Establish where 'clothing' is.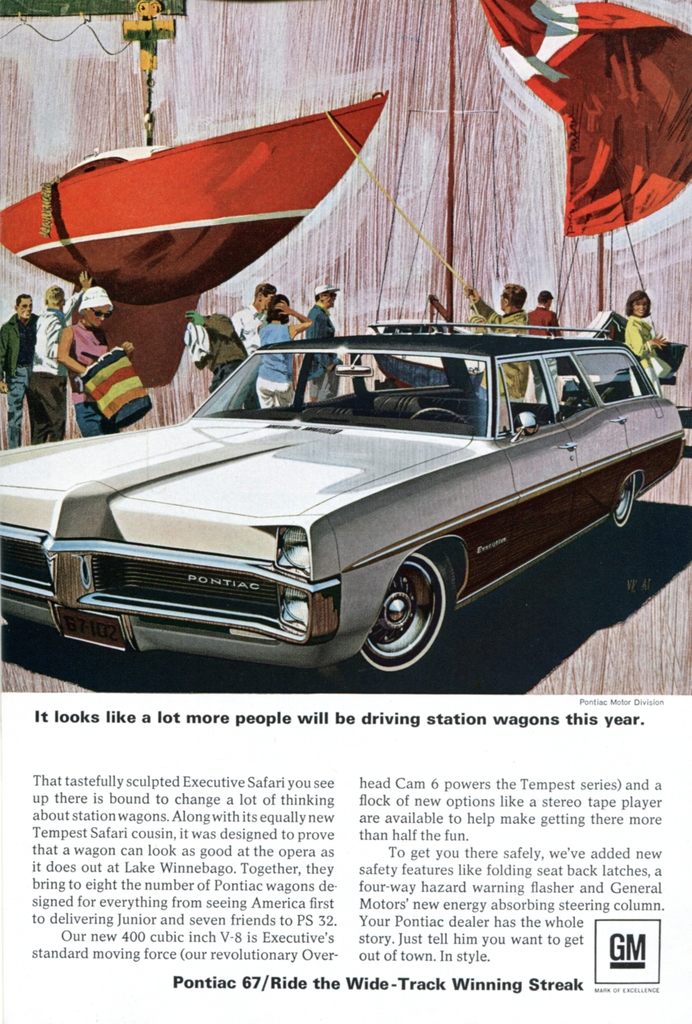
Established at region(199, 309, 246, 393).
